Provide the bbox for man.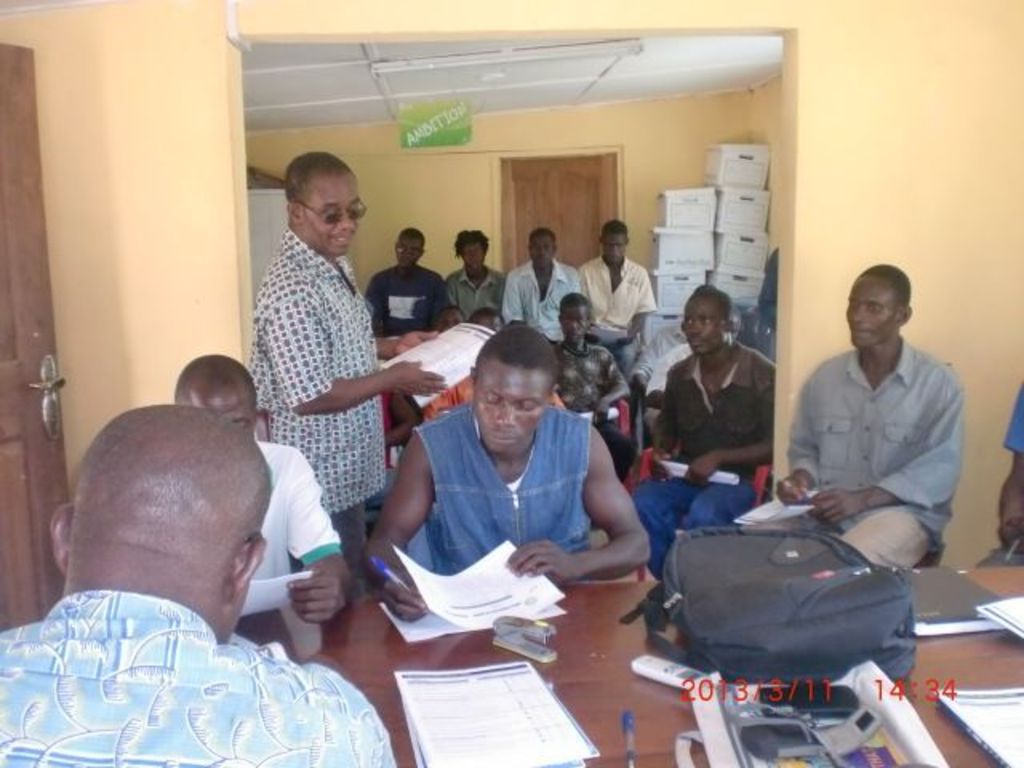
[left=0, top=403, right=400, bottom=766].
